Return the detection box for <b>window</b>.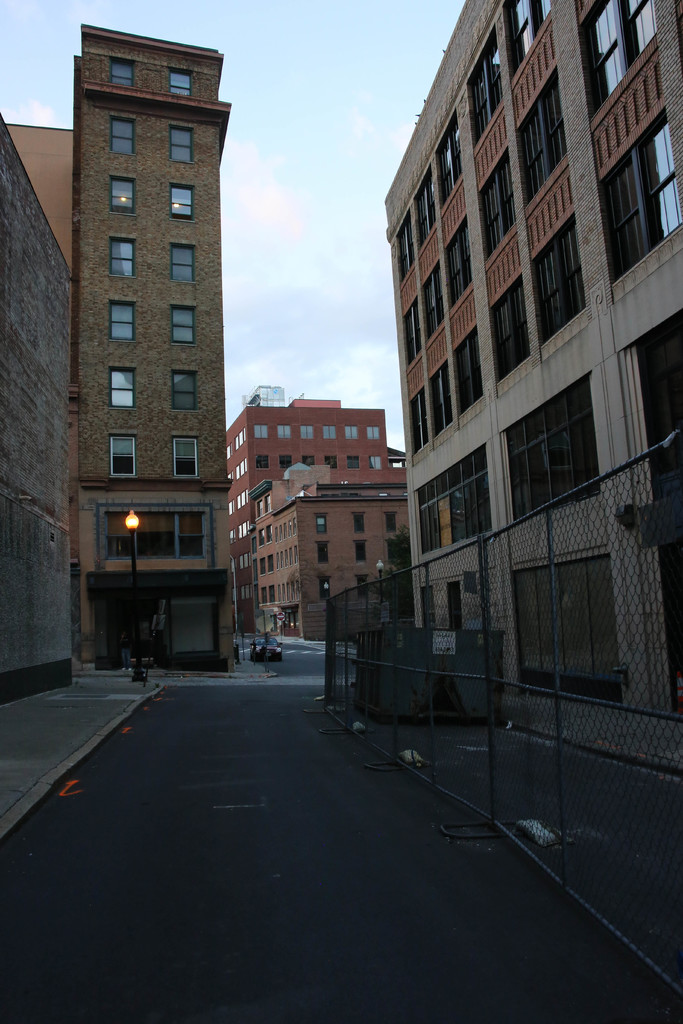
left=413, top=447, right=490, bottom=554.
